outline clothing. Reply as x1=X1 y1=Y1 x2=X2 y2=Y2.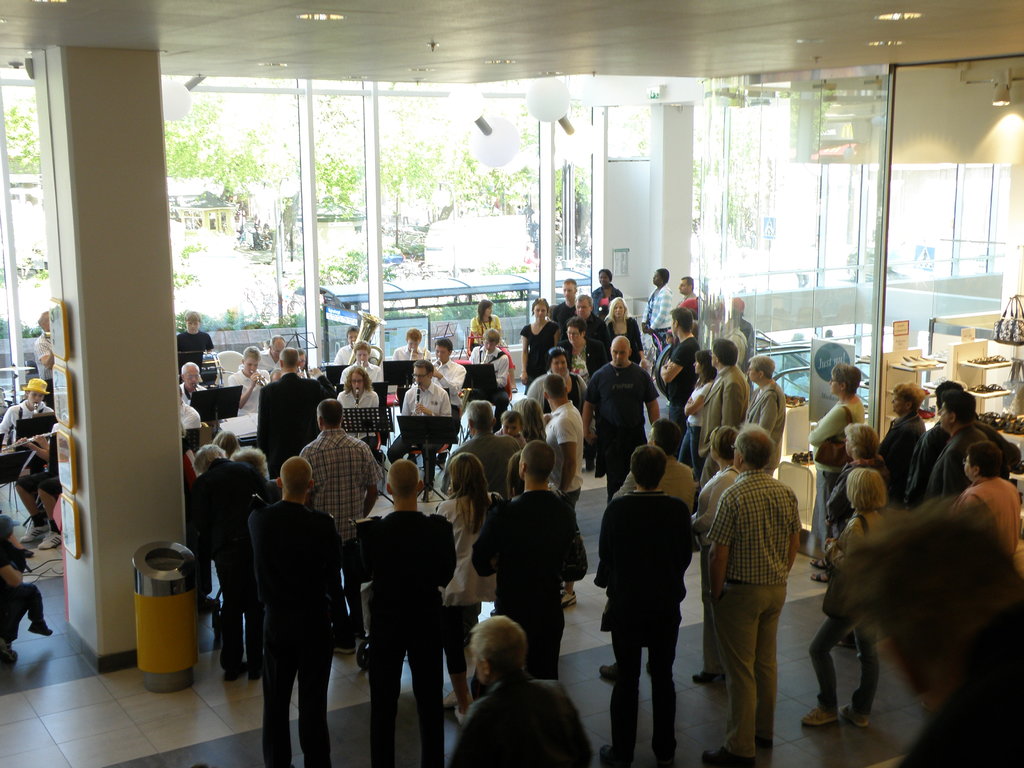
x1=435 y1=492 x2=500 y2=658.
